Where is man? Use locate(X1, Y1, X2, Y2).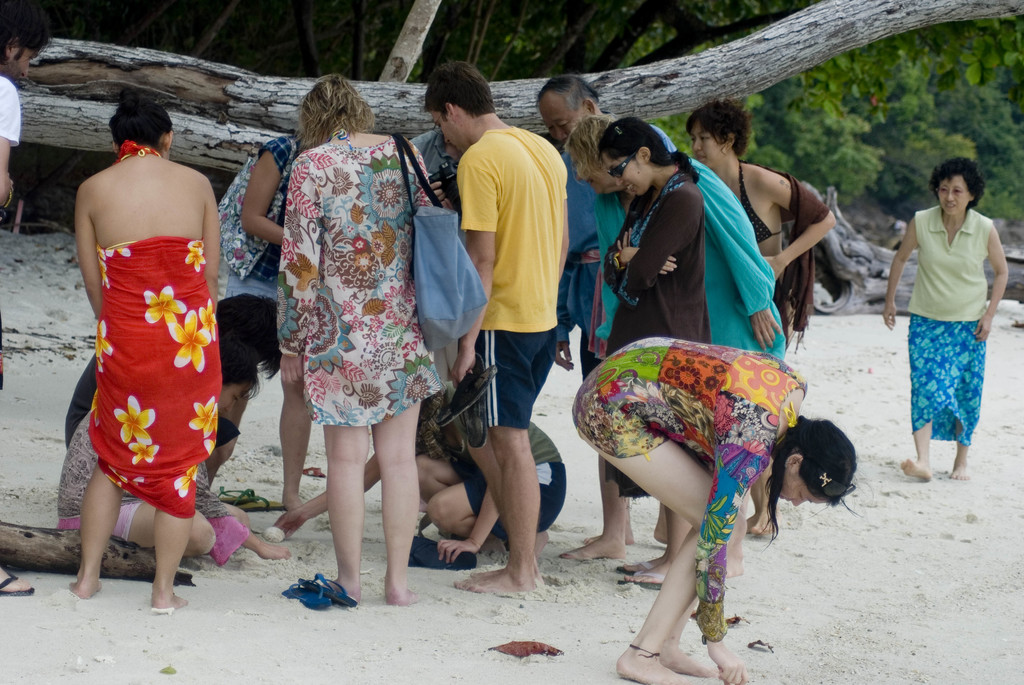
locate(536, 71, 678, 370).
